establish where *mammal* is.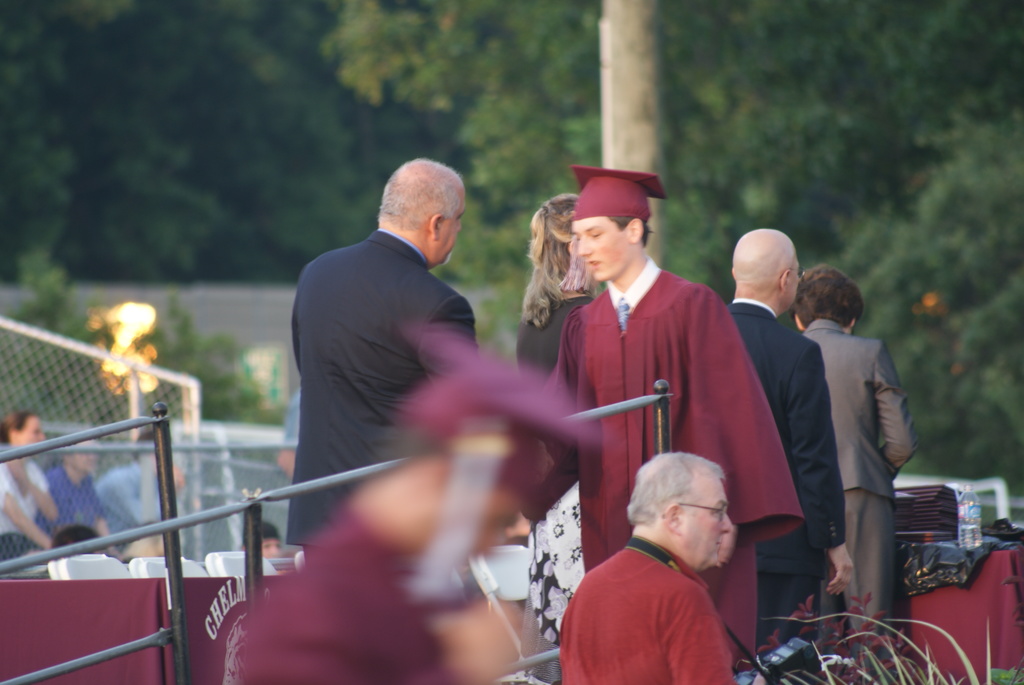
Established at select_region(290, 152, 484, 552).
